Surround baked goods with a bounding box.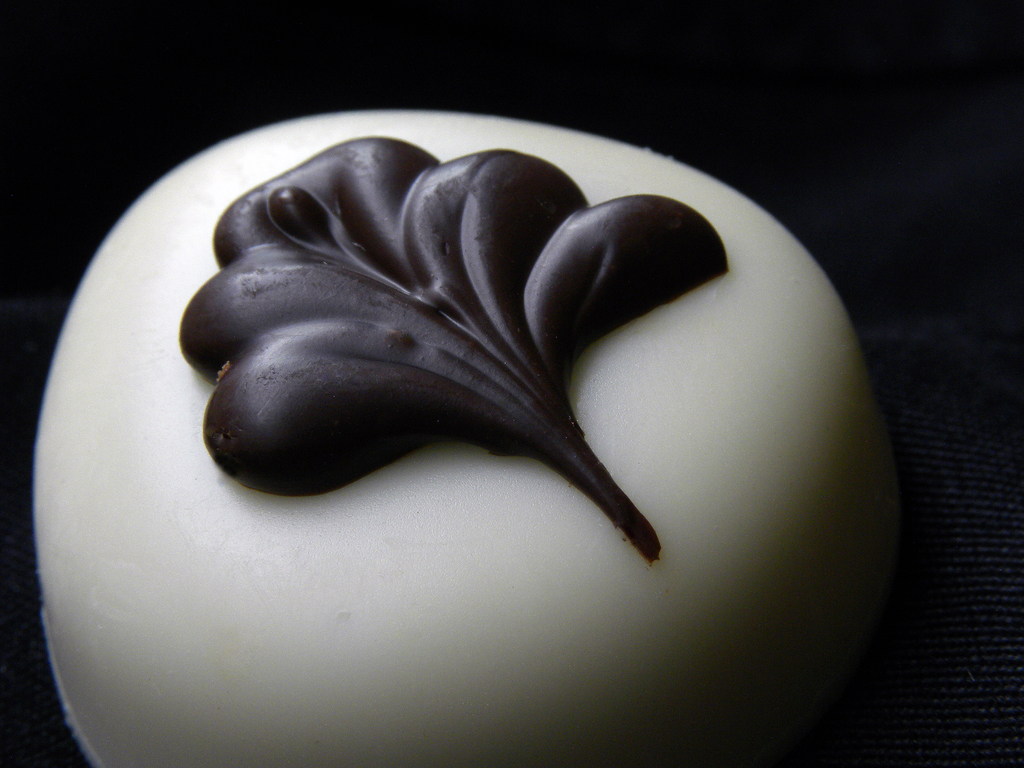
region(22, 111, 929, 767).
